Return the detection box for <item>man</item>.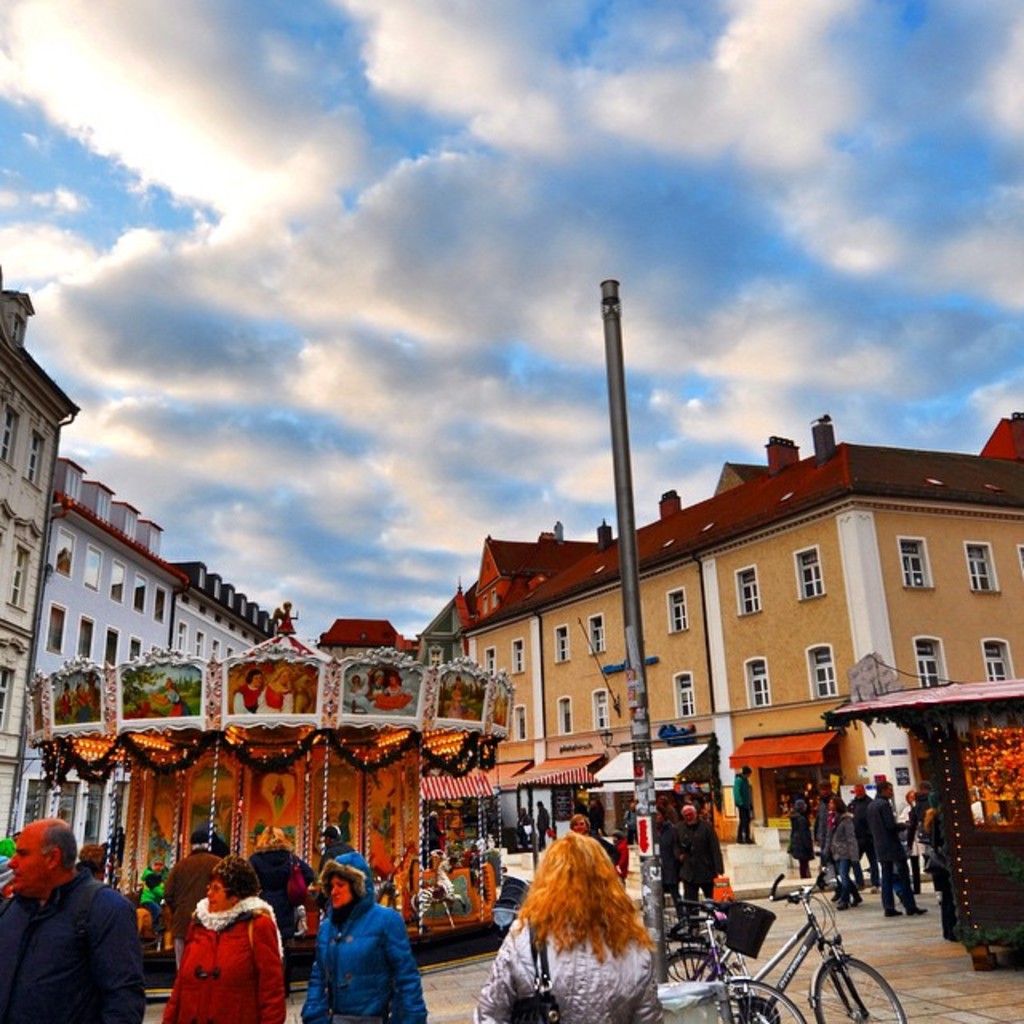
{"x1": 0, "y1": 816, "x2": 149, "y2": 1022}.
